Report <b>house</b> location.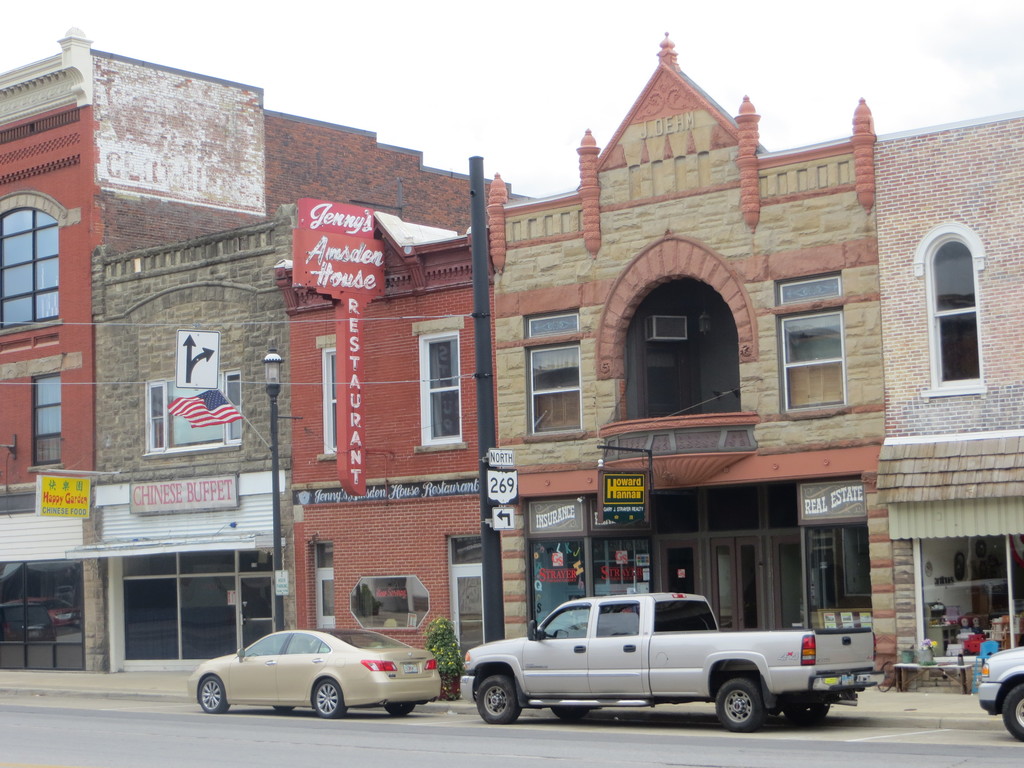
Report: box(871, 106, 1023, 696).
